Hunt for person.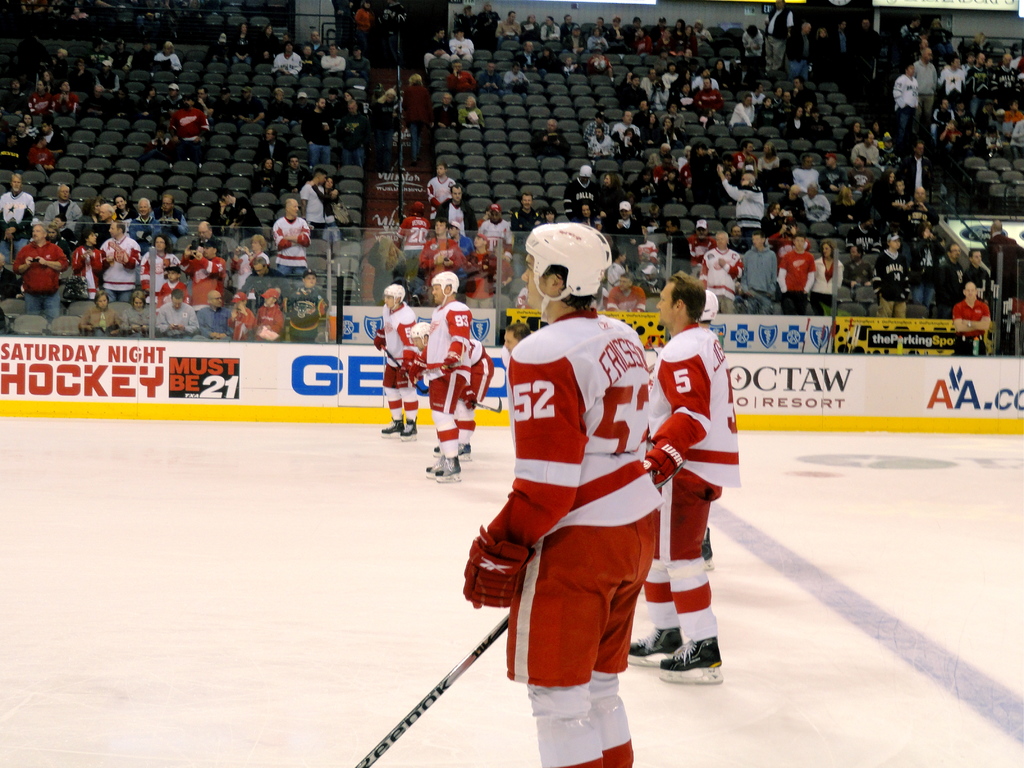
Hunted down at <region>589, 127, 618, 159</region>.
